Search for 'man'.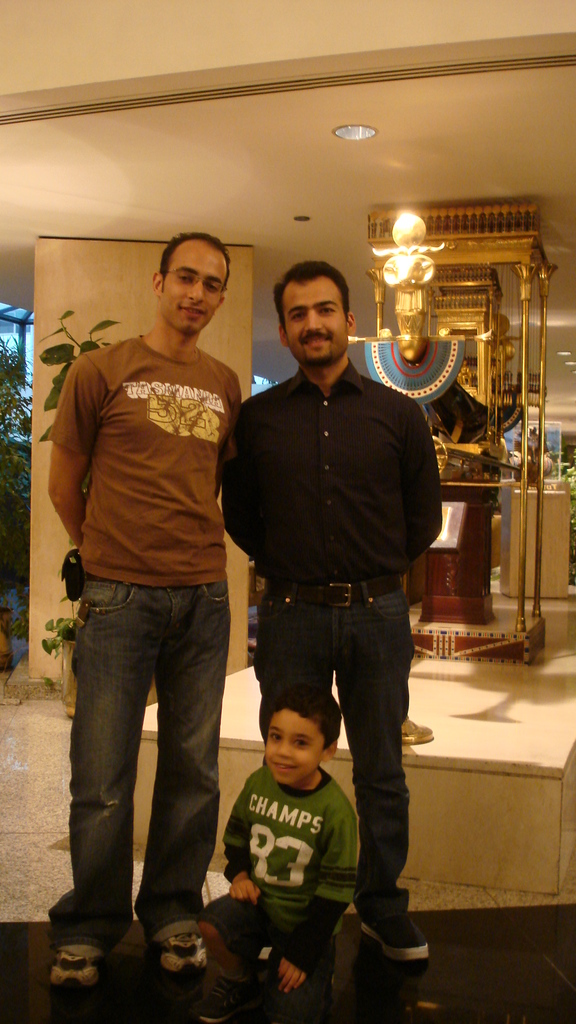
Found at 35, 225, 268, 970.
